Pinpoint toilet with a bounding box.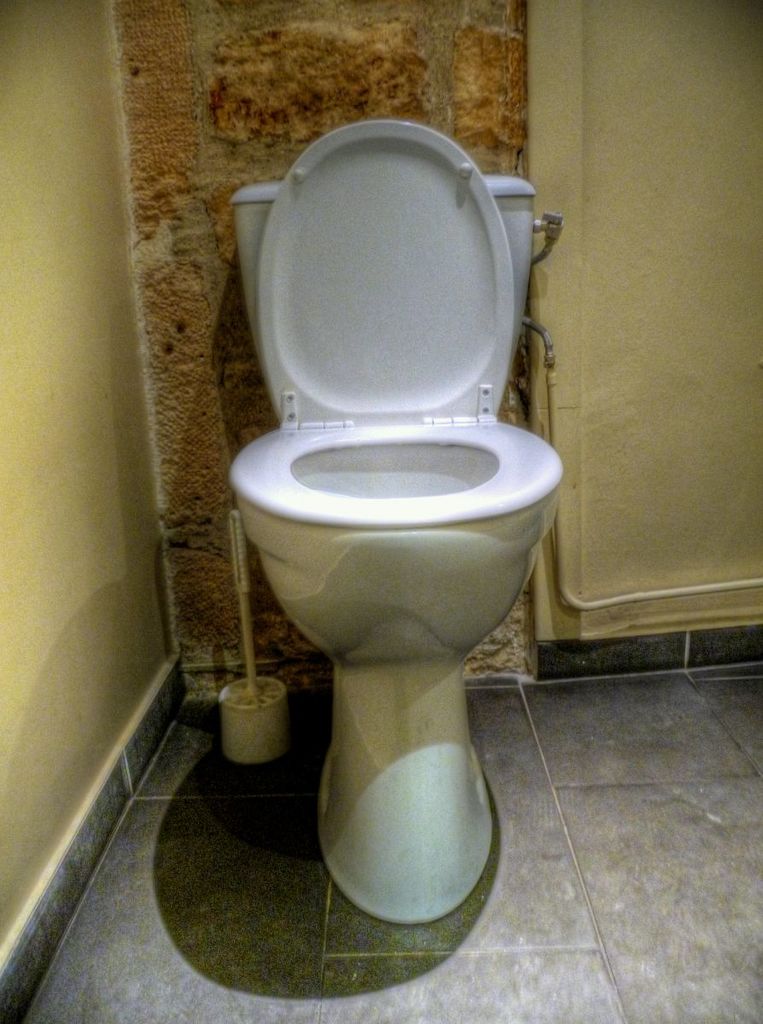
224,113,566,925.
